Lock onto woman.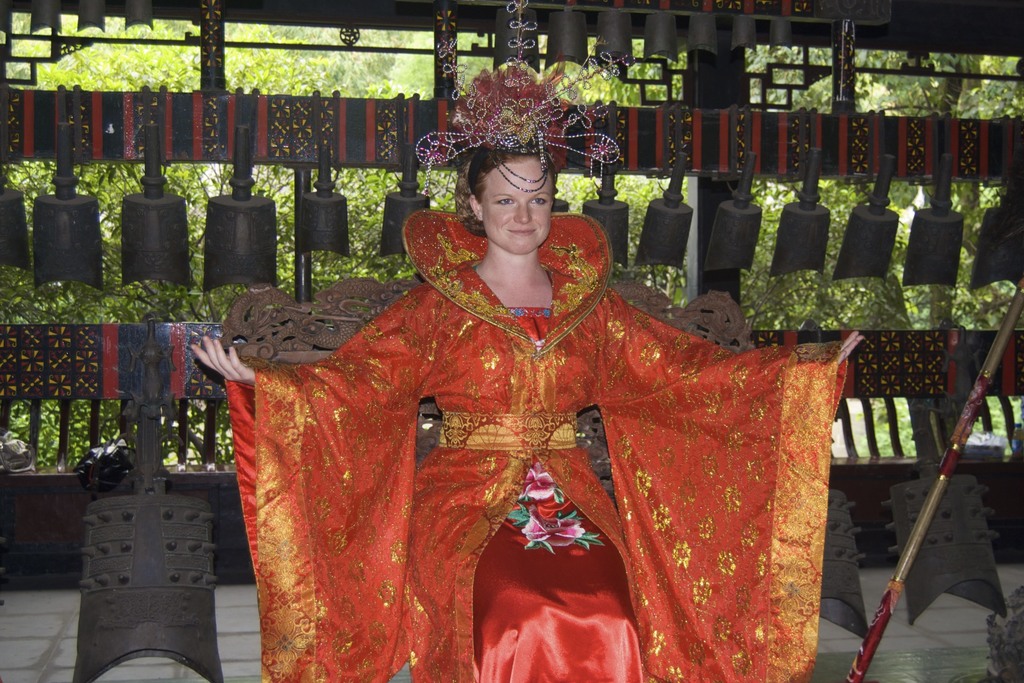
Locked: bbox=(191, 0, 865, 682).
